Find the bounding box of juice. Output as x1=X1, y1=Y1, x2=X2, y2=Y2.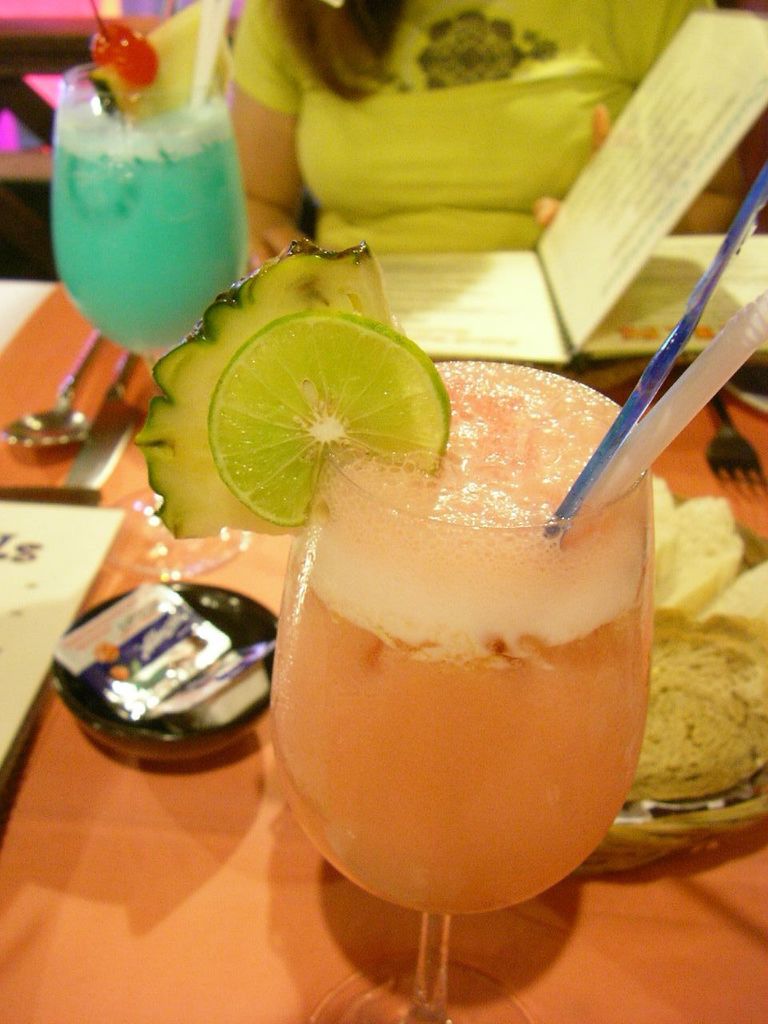
x1=50, y1=97, x2=257, y2=361.
